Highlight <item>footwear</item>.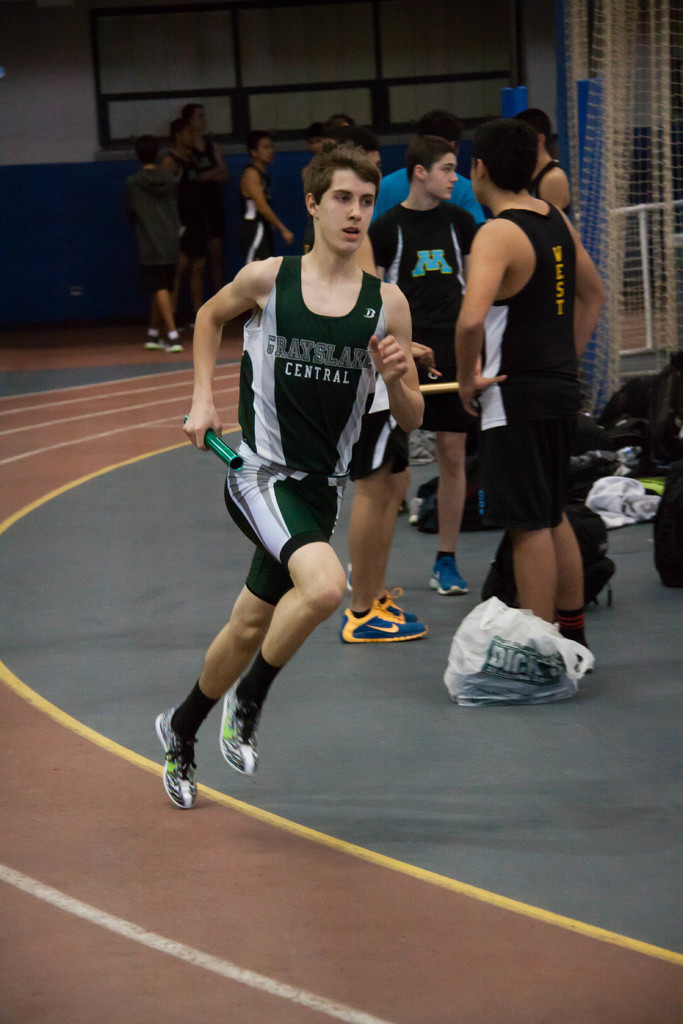
Highlighted region: bbox(432, 557, 471, 596).
